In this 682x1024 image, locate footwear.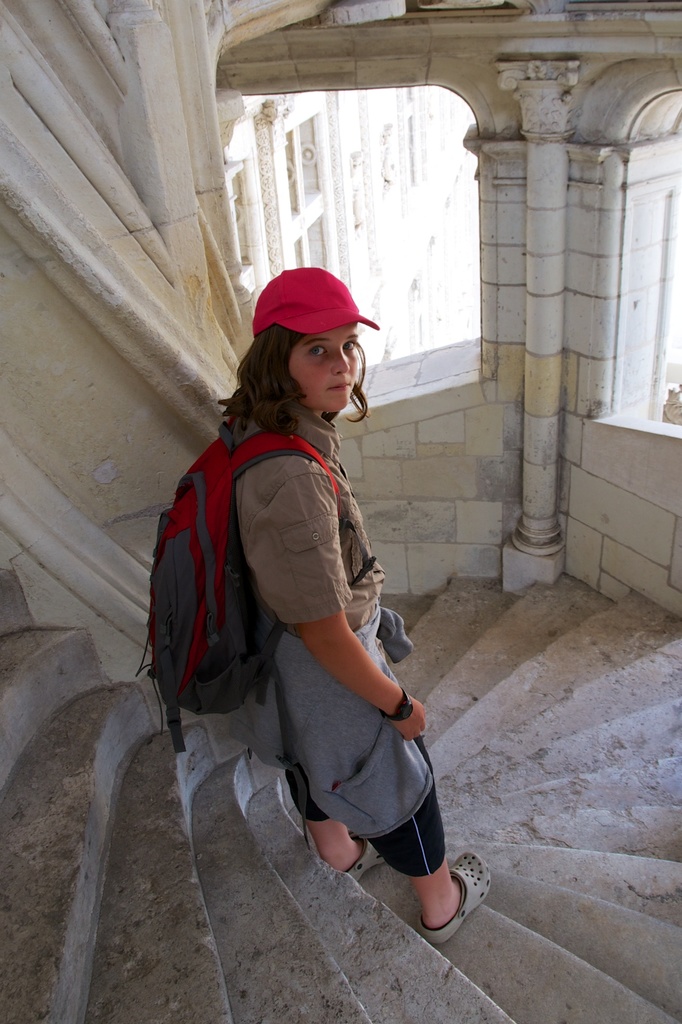
Bounding box: rect(398, 865, 491, 940).
